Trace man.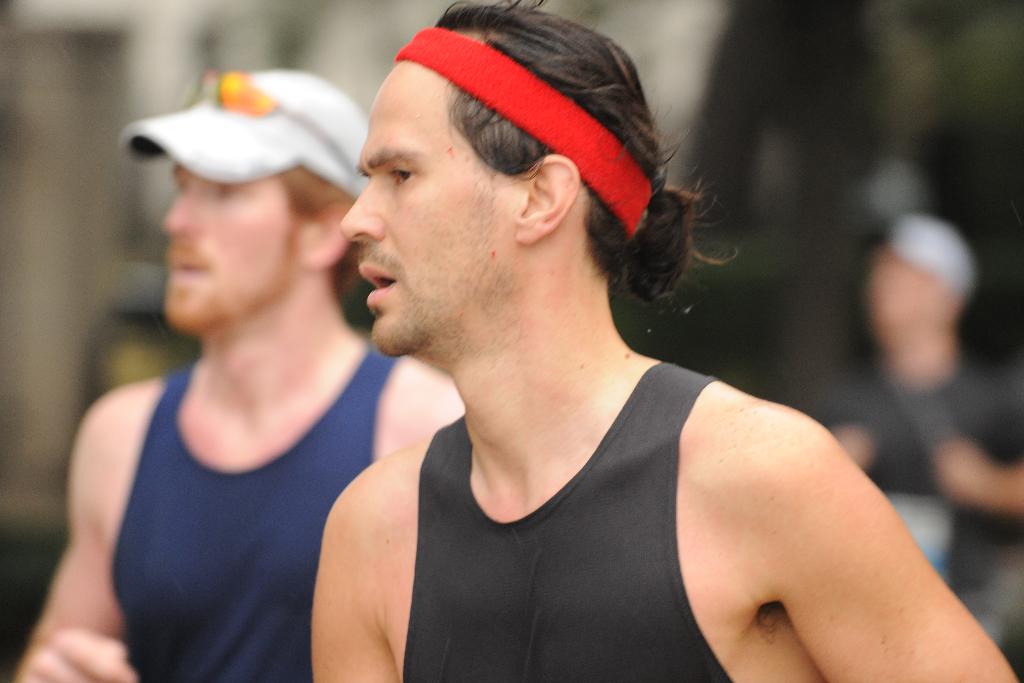
Traced to rect(801, 222, 1023, 577).
